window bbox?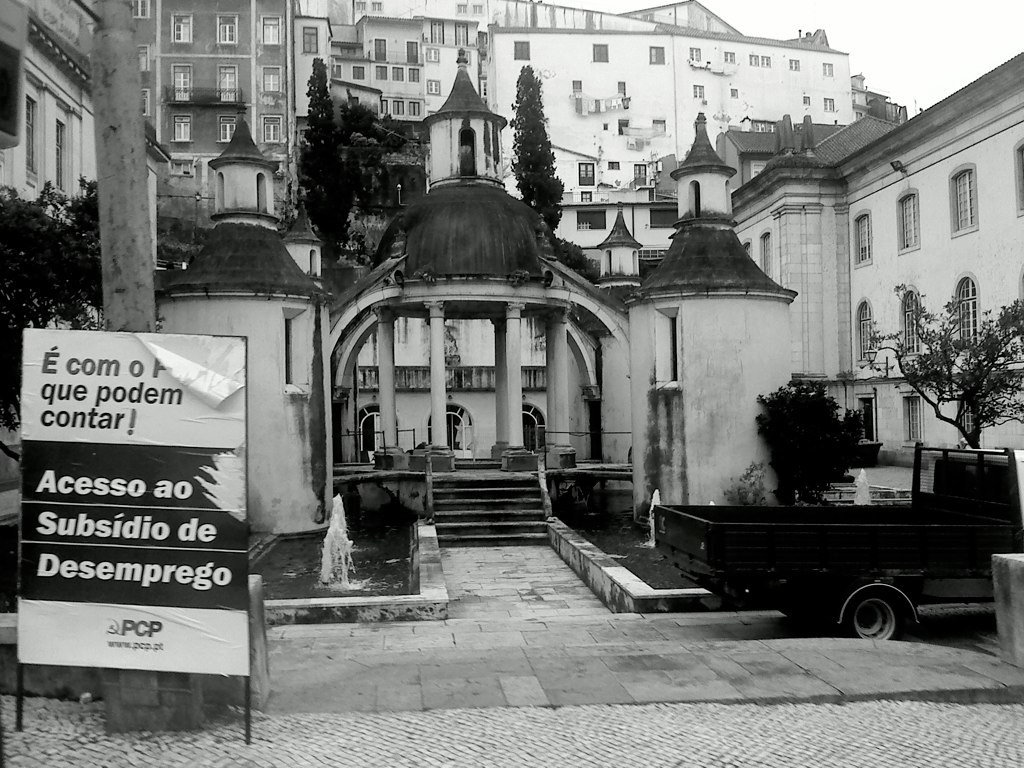
left=901, top=392, right=927, bottom=443
